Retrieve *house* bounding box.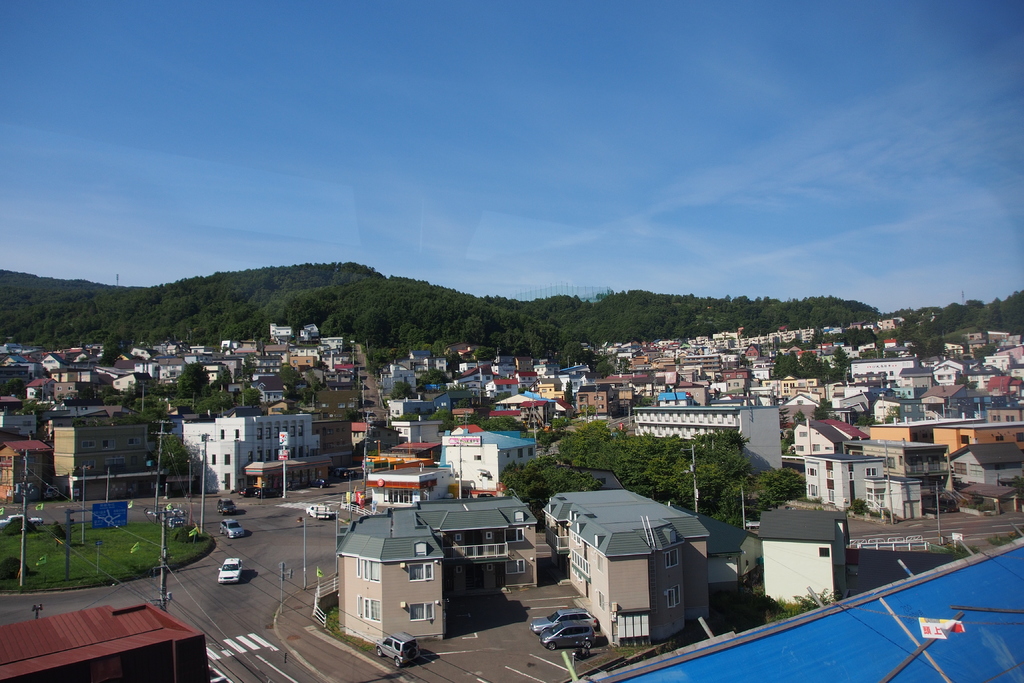
Bounding box: [110,365,148,398].
